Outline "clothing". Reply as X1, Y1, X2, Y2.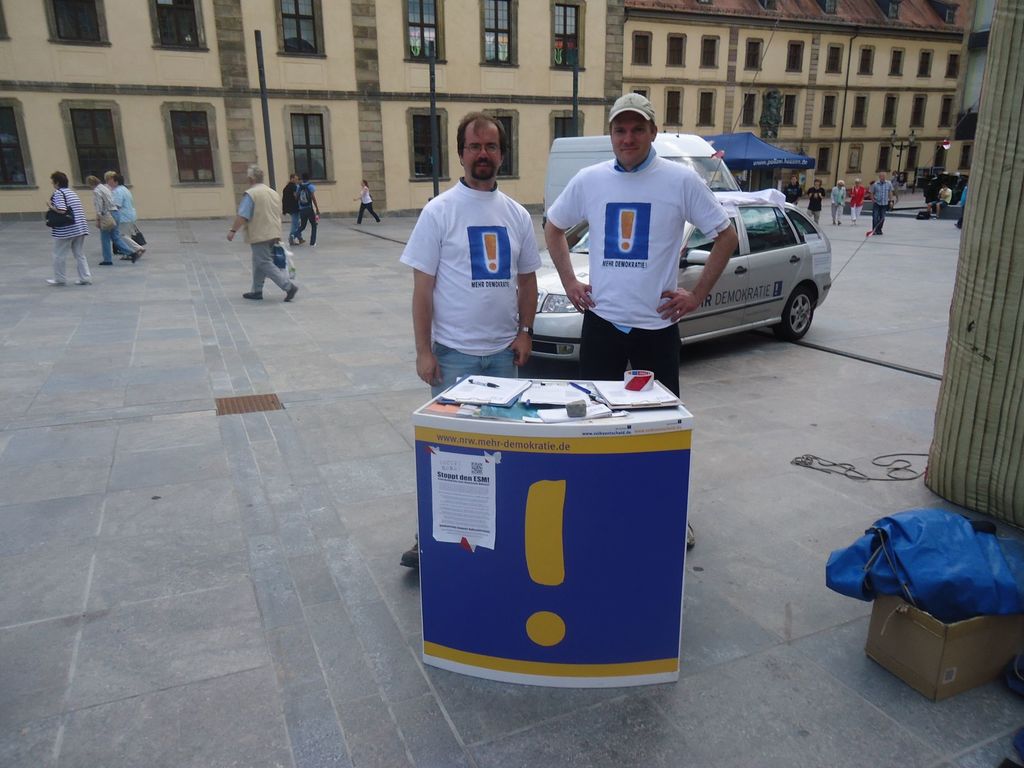
547, 154, 727, 395.
